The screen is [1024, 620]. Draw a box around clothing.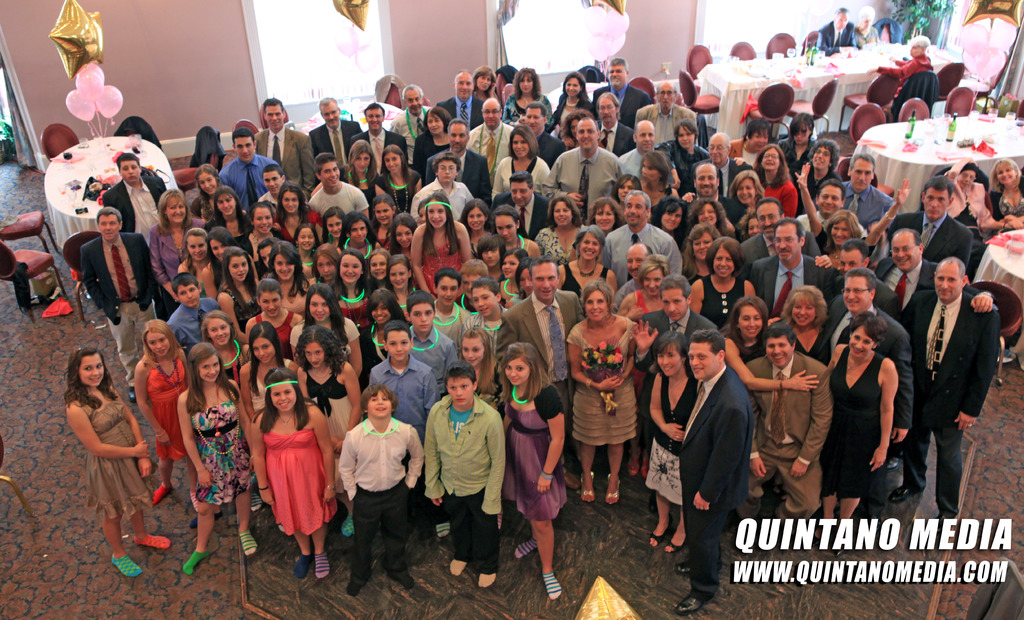
l=148, t=208, r=204, b=286.
